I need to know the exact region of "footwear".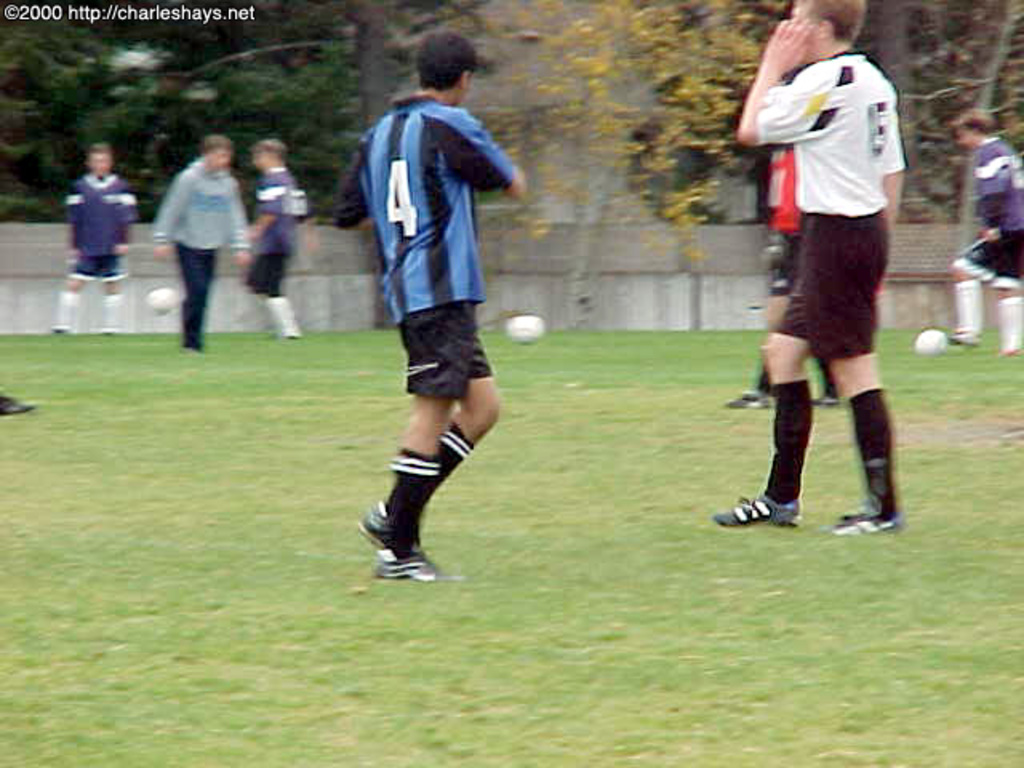
Region: [x1=358, y1=499, x2=430, y2=555].
